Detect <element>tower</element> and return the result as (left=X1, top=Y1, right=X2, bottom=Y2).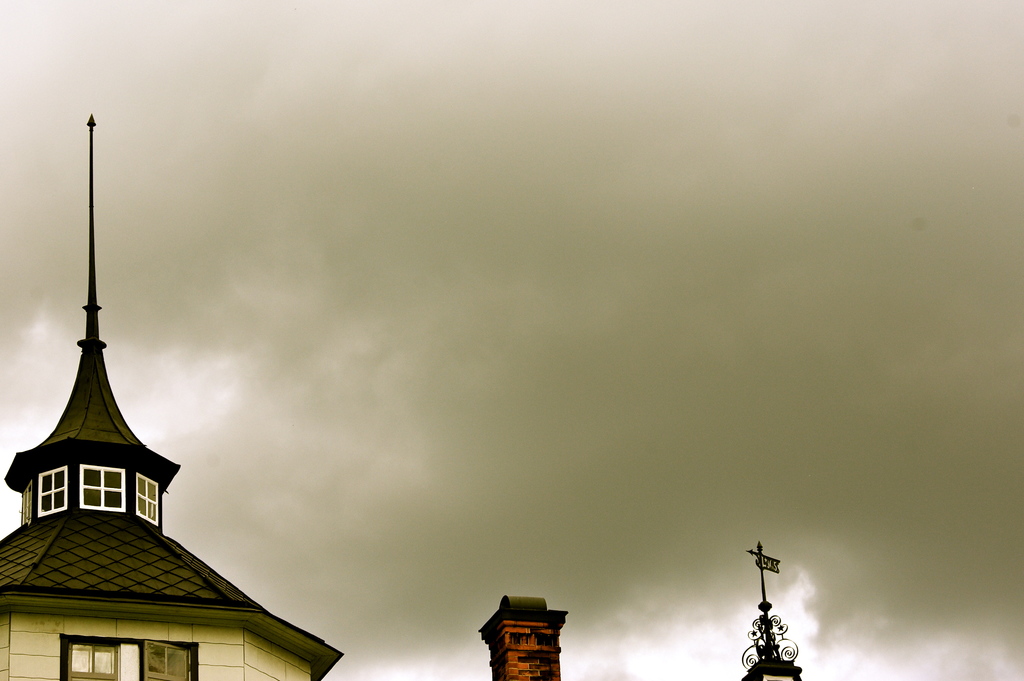
(left=8, top=108, right=220, bottom=638).
